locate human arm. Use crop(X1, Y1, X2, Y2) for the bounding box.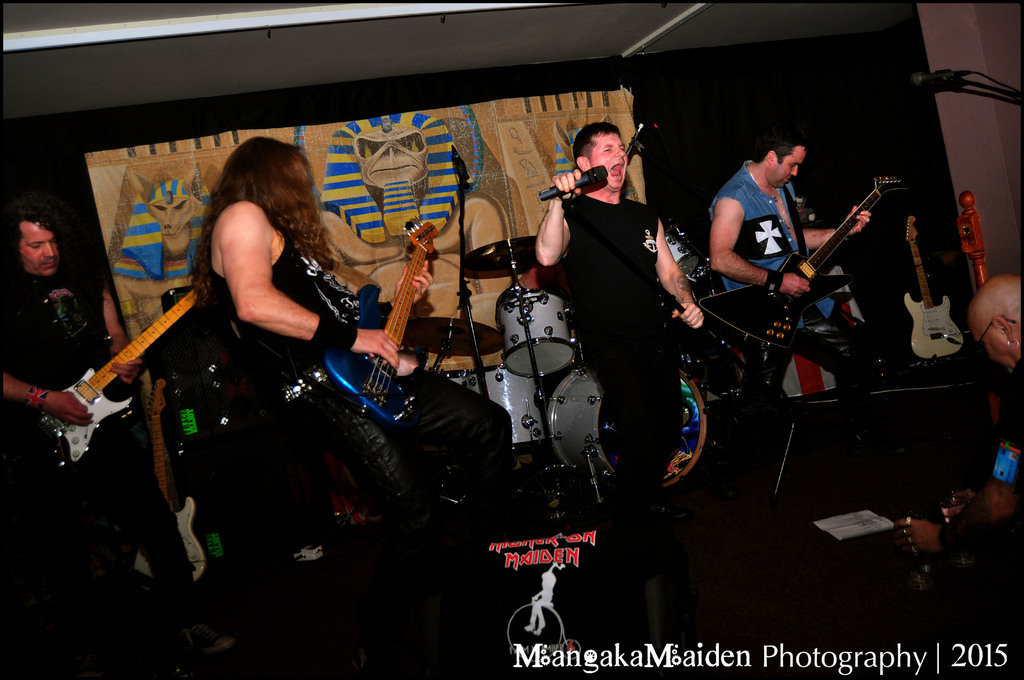
crop(397, 252, 437, 310).
